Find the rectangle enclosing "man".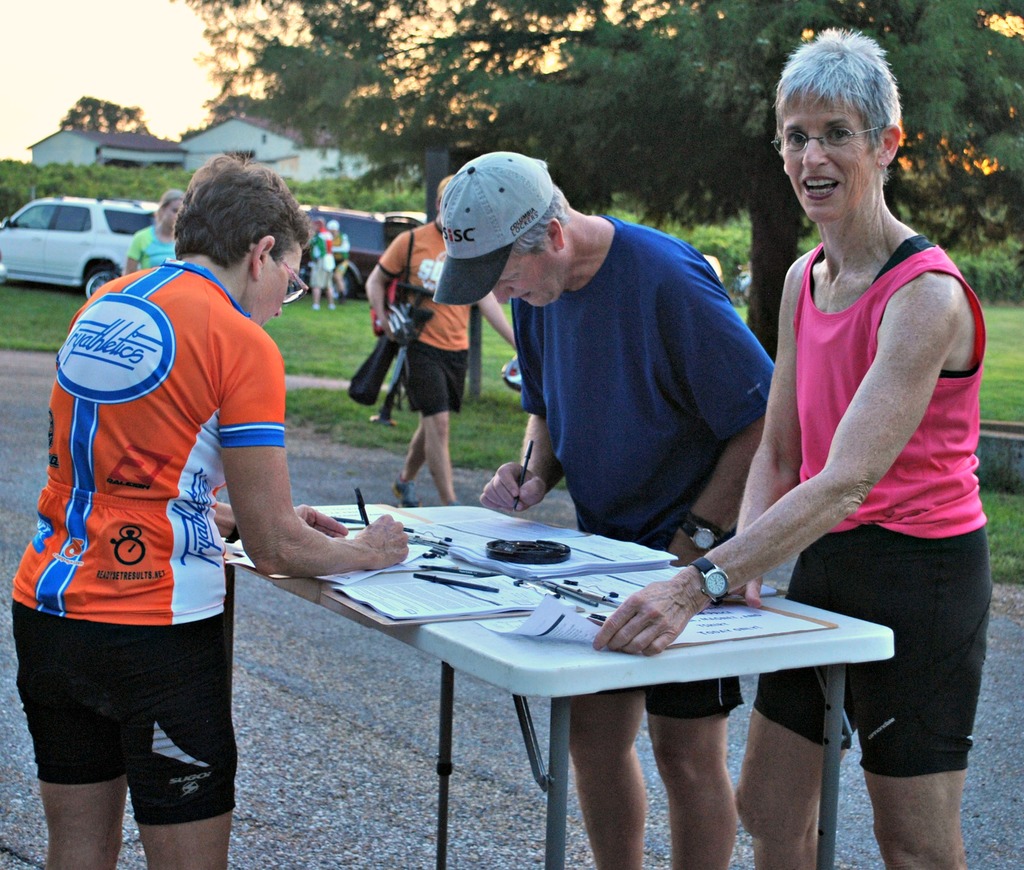
bbox=[361, 172, 520, 506].
